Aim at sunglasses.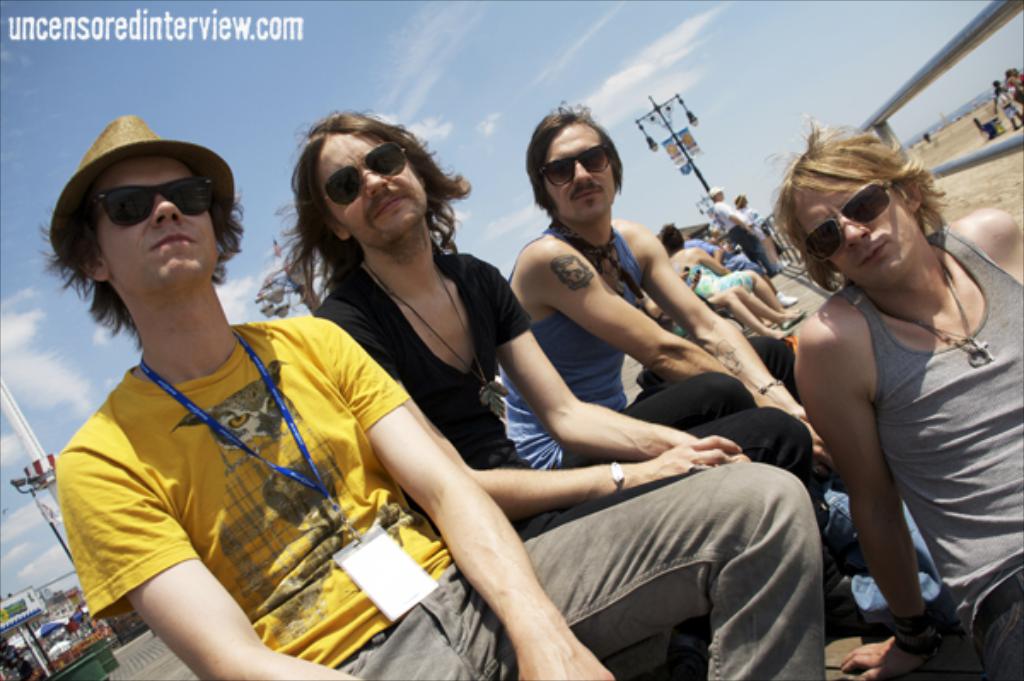
Aimed at [left=539, top=143, right=616, bottom=188].
